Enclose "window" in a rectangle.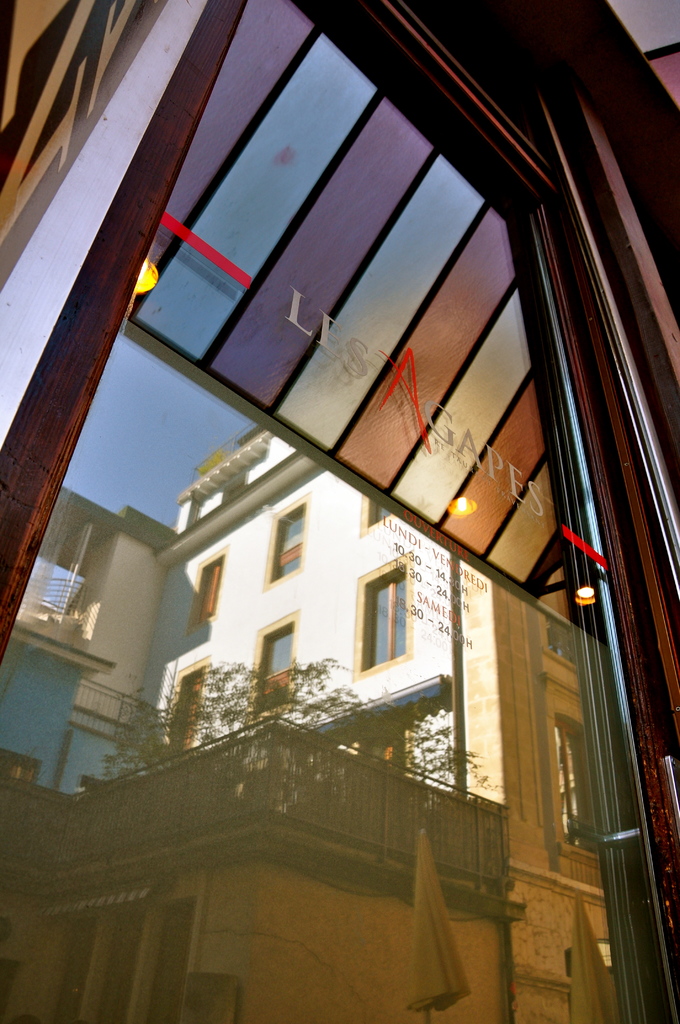
{"left": 359, "top": 554, "right": 417, "bottom": 679}.
